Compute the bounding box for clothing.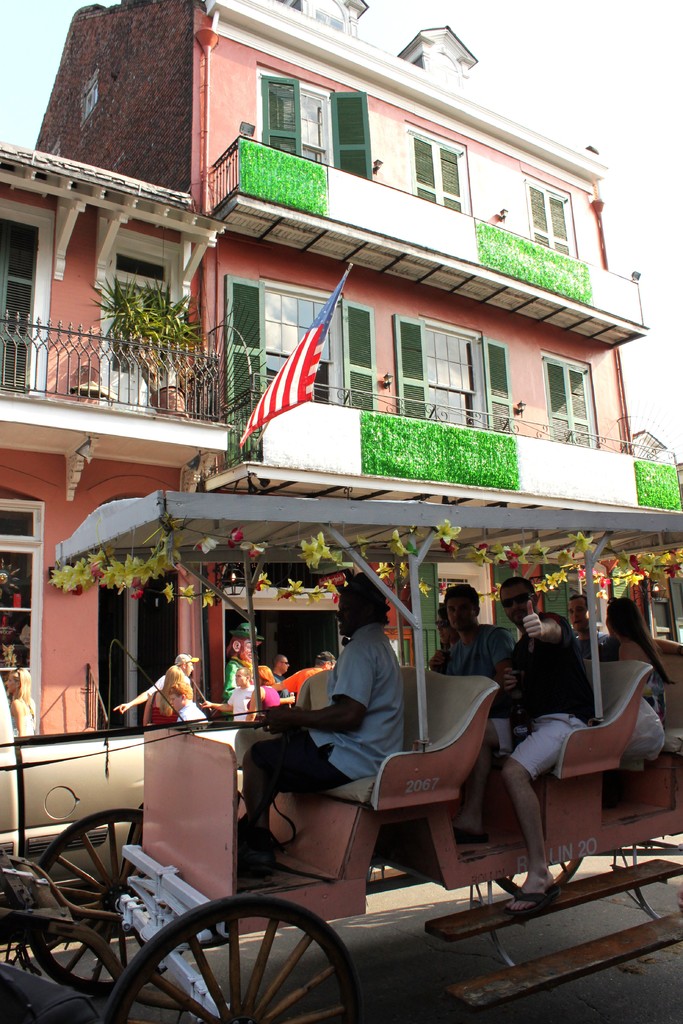
158 689 184 731.
